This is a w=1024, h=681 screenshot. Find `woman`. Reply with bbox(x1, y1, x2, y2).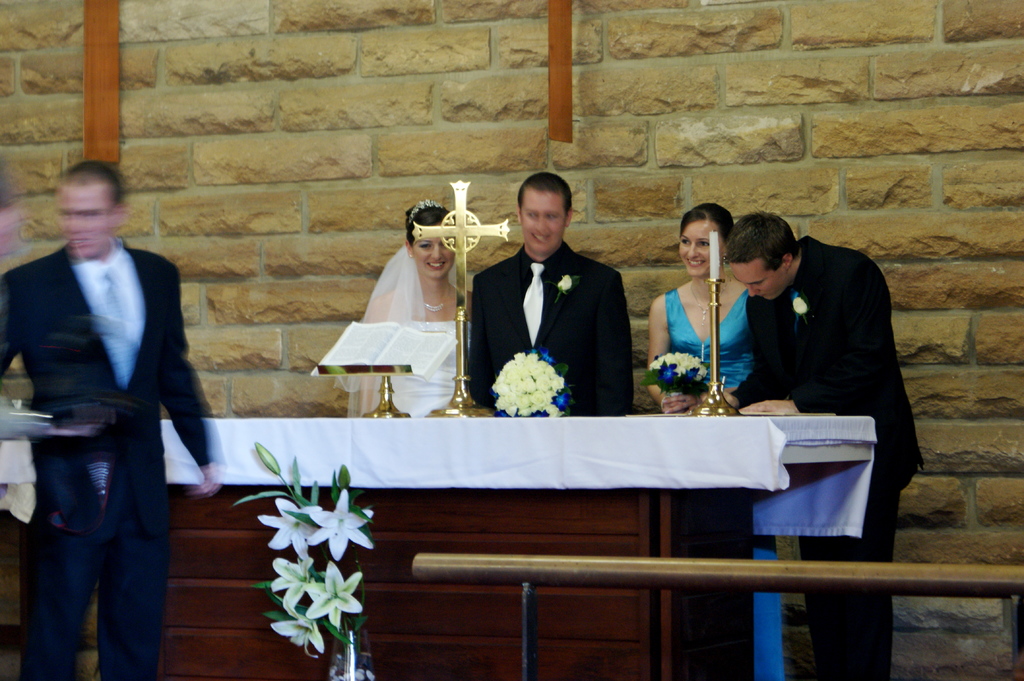
bbox(673, 219, 785, 423).
